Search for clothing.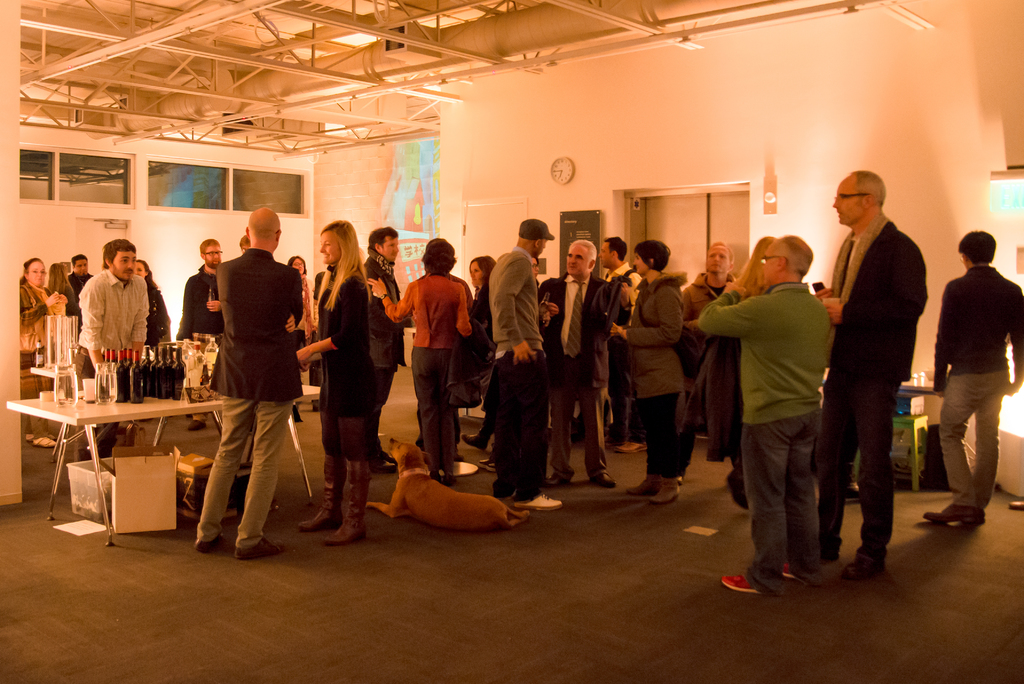
Found at locate(939, 263, 1018, 503).
